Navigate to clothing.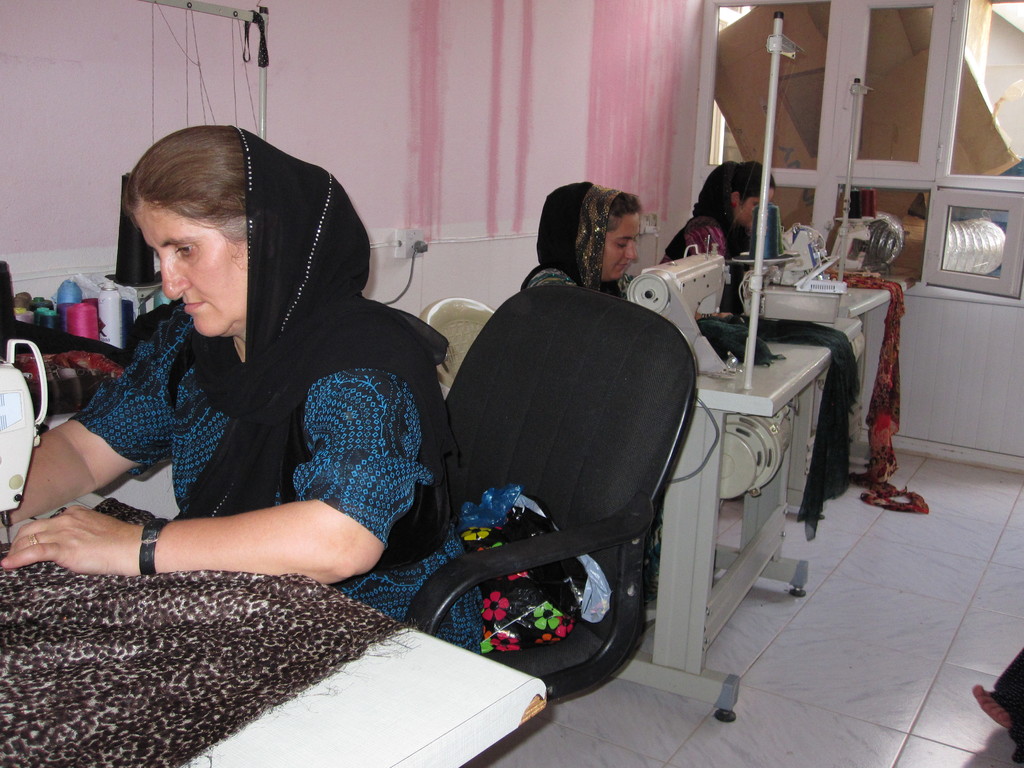
Navigation target: 663, 159, 760, 306.
